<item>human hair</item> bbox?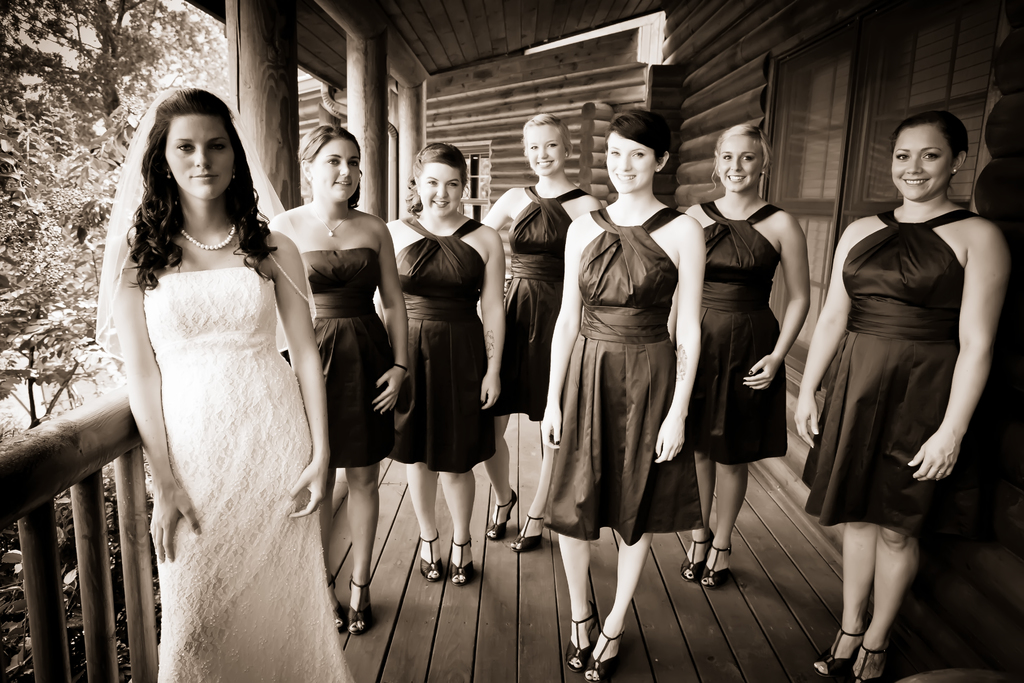
{"x1": 122, "y1": 86, "x2": 248, "y2": 289}
